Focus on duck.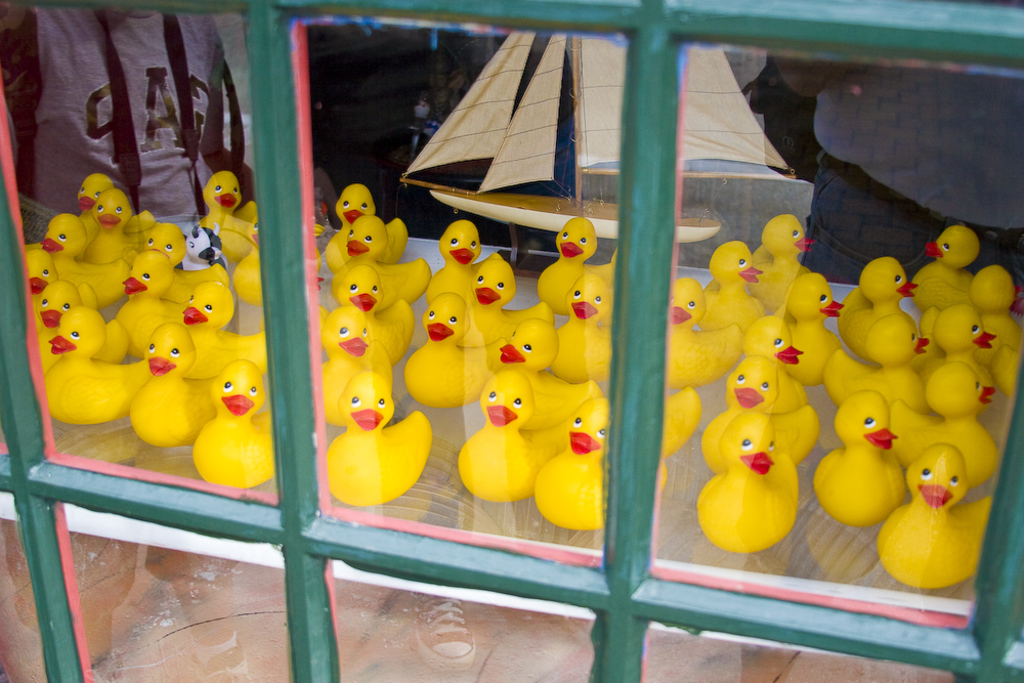
Focused at <box>806,385,913,527</box>.
